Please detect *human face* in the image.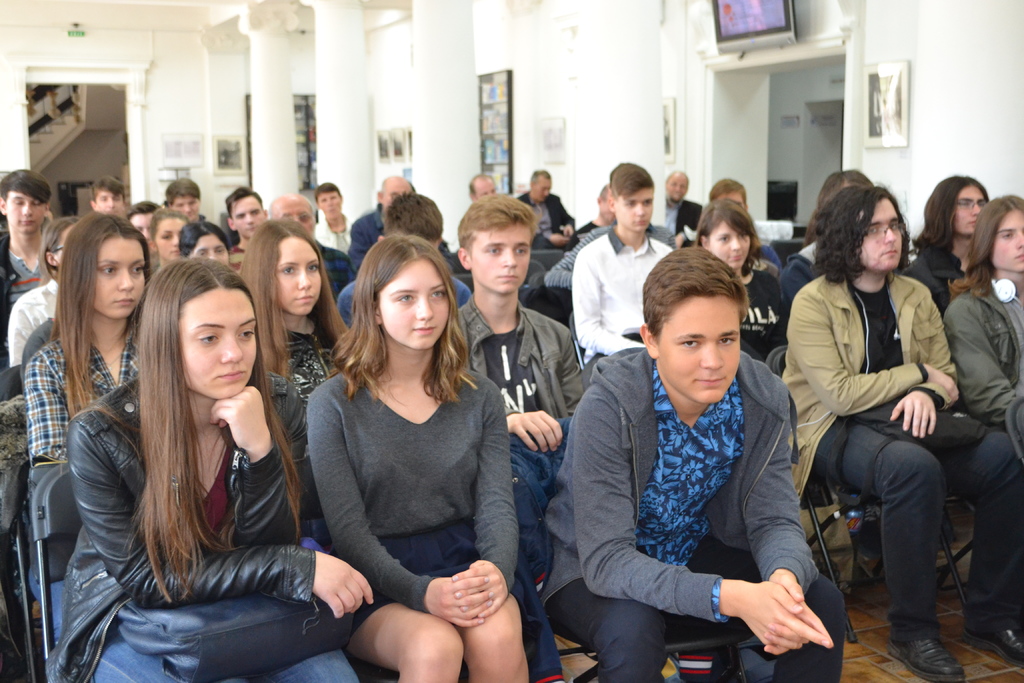
bbox=(665, 175, 687, 199).
